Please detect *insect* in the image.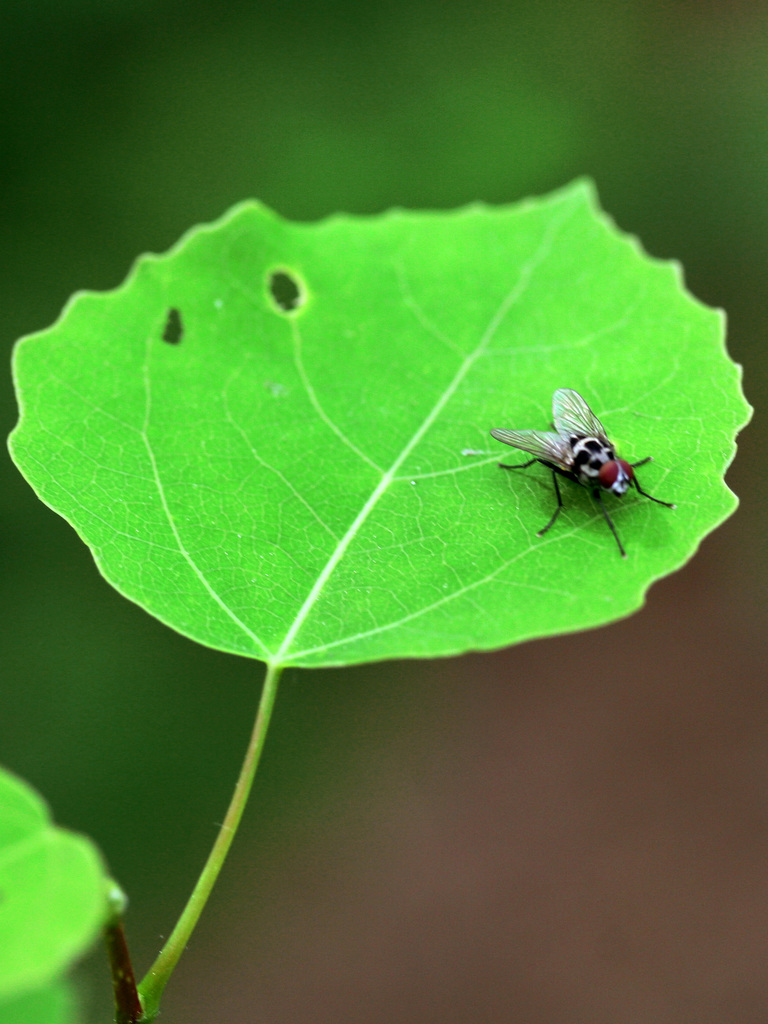
<region>483, 390, 672, 560</region>.
